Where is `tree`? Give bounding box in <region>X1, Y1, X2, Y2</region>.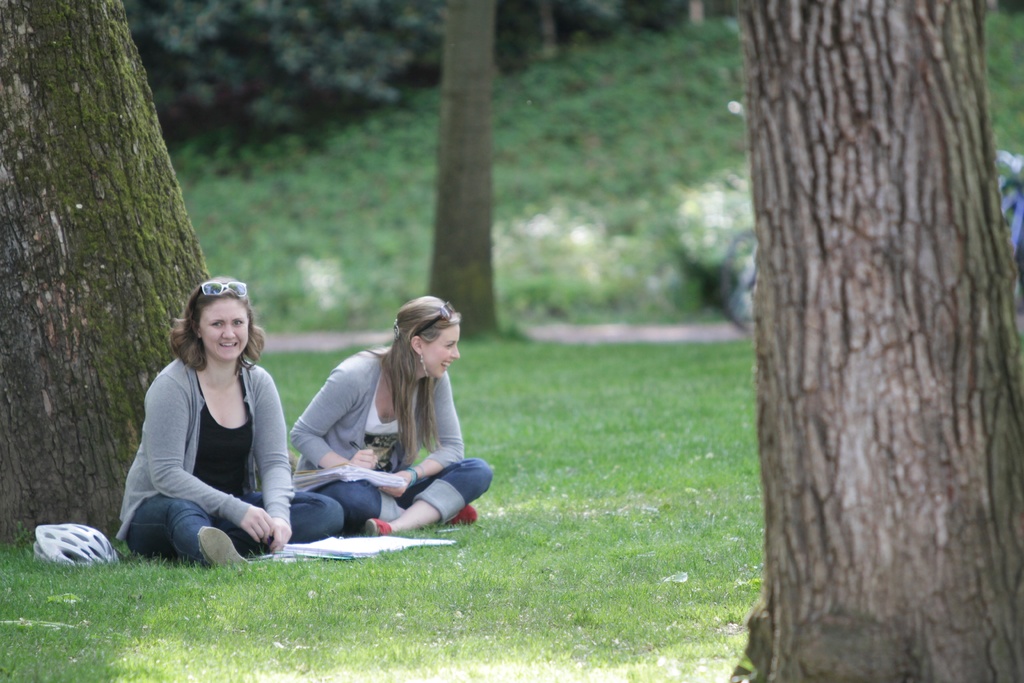
<region>124, 0, 439, 144</region>.
